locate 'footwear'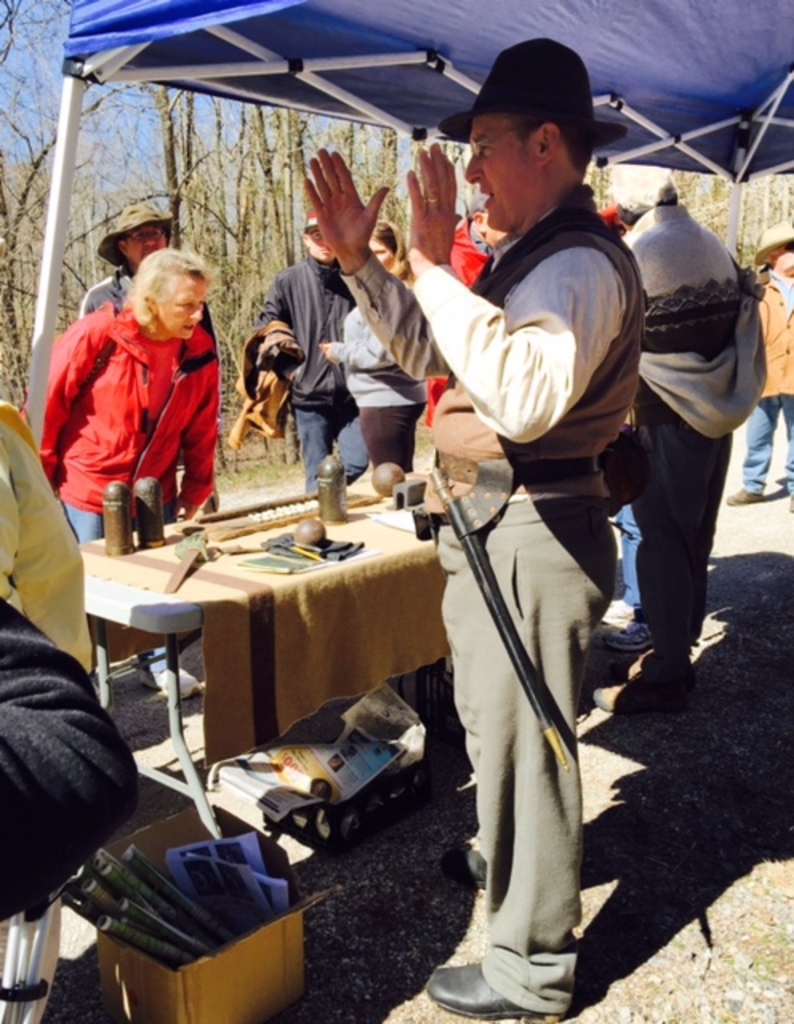
x1=584 y1=662 x2=695 y2=715
